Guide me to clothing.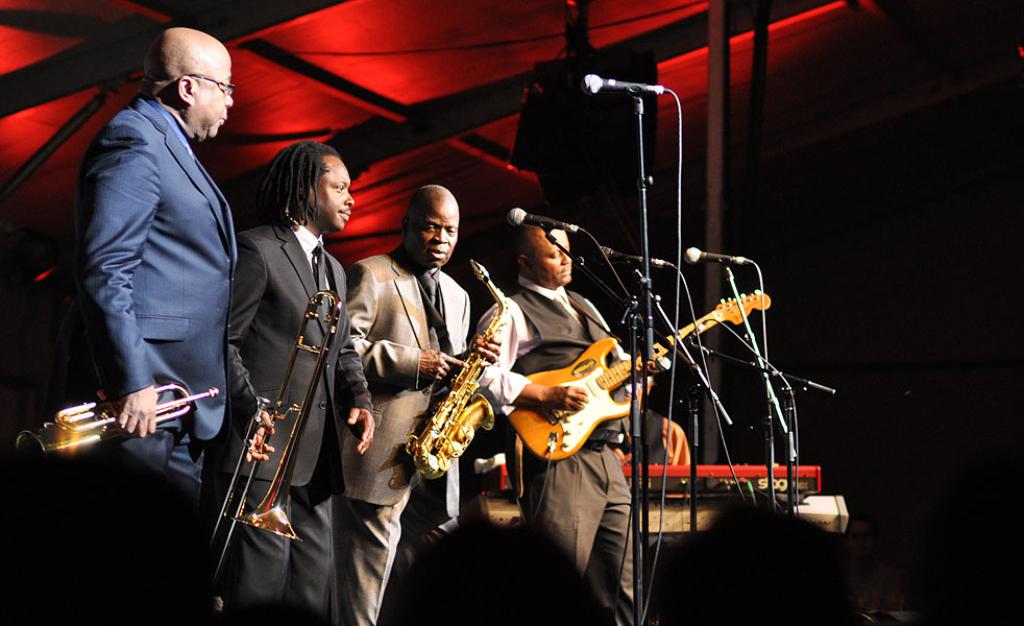
Guidance: <region>58, 91, 241, 625</region>.
